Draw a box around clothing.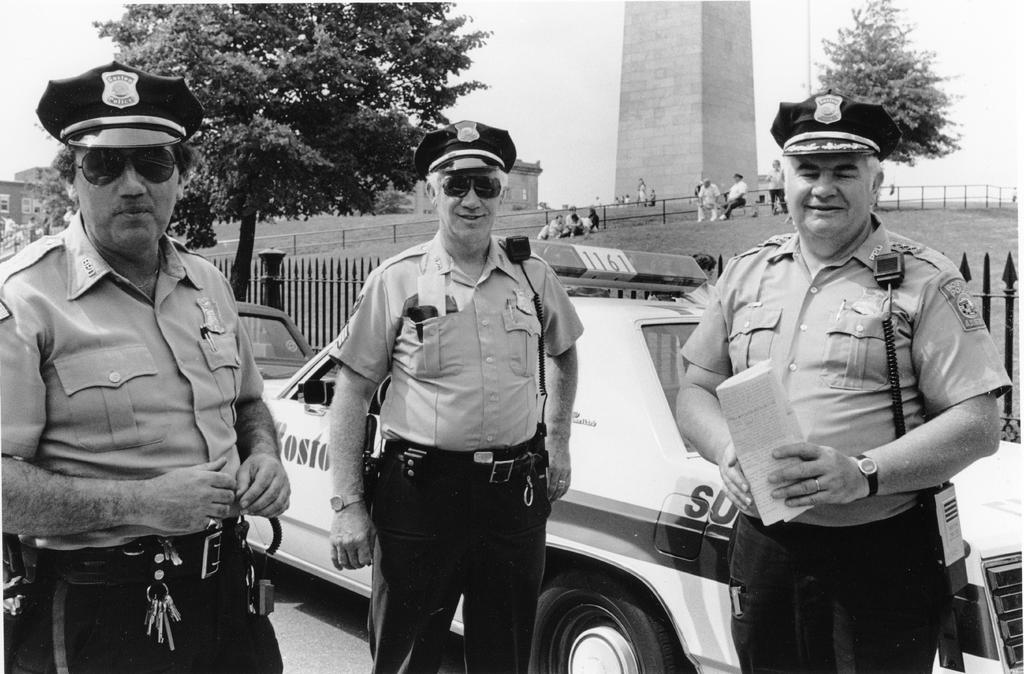
<box>694,186,718,220</box>.
